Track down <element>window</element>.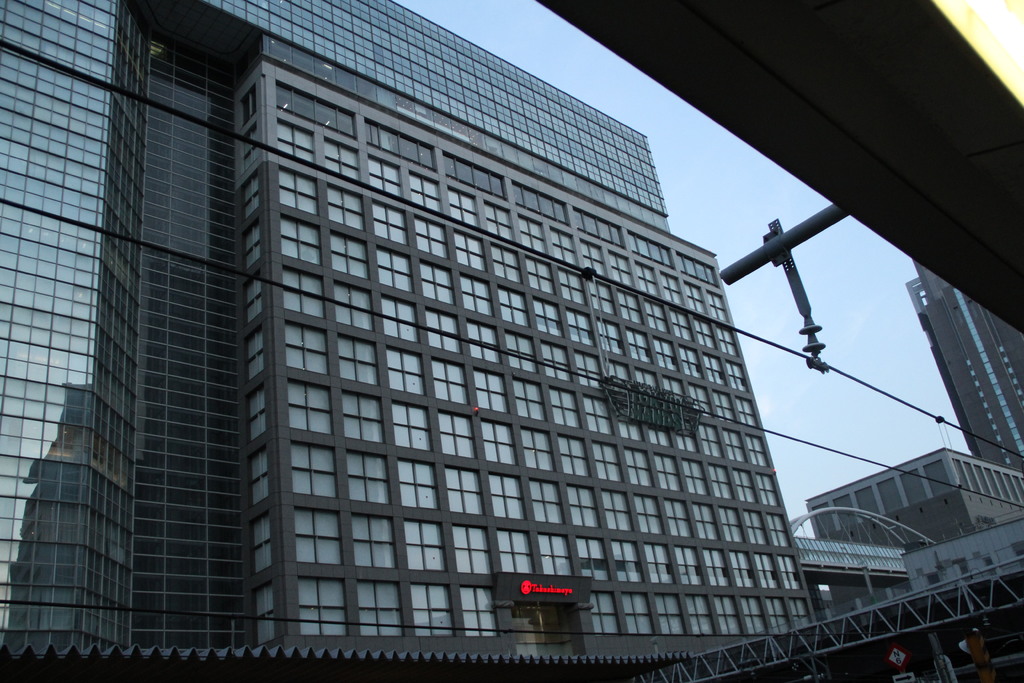
Tracked to rect(643, 332, 670, 364).
